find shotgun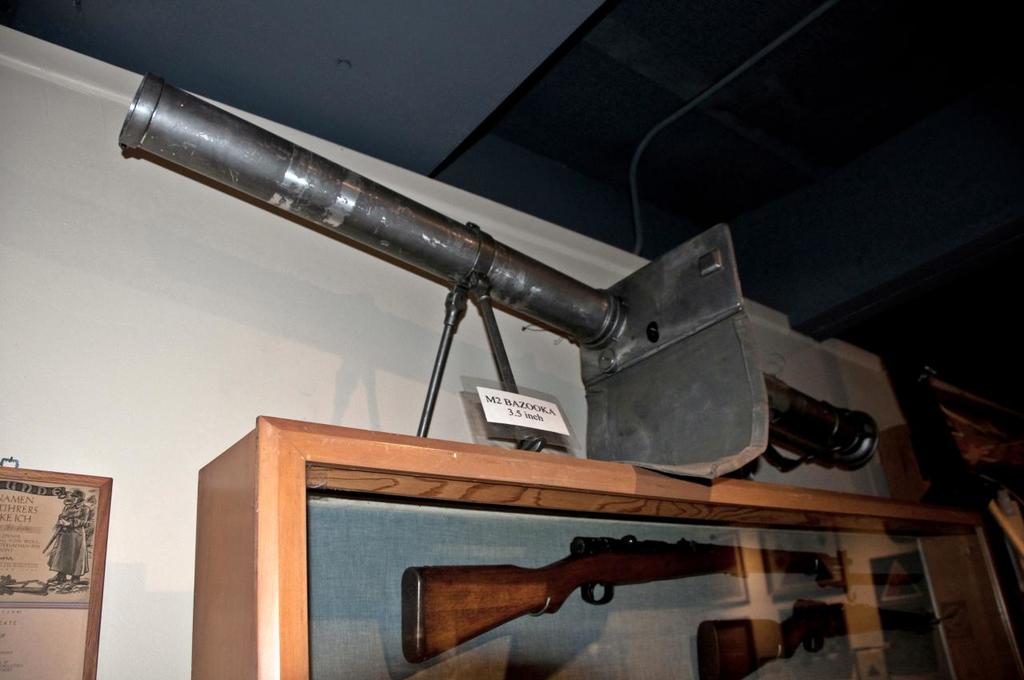
50:59:907:630
